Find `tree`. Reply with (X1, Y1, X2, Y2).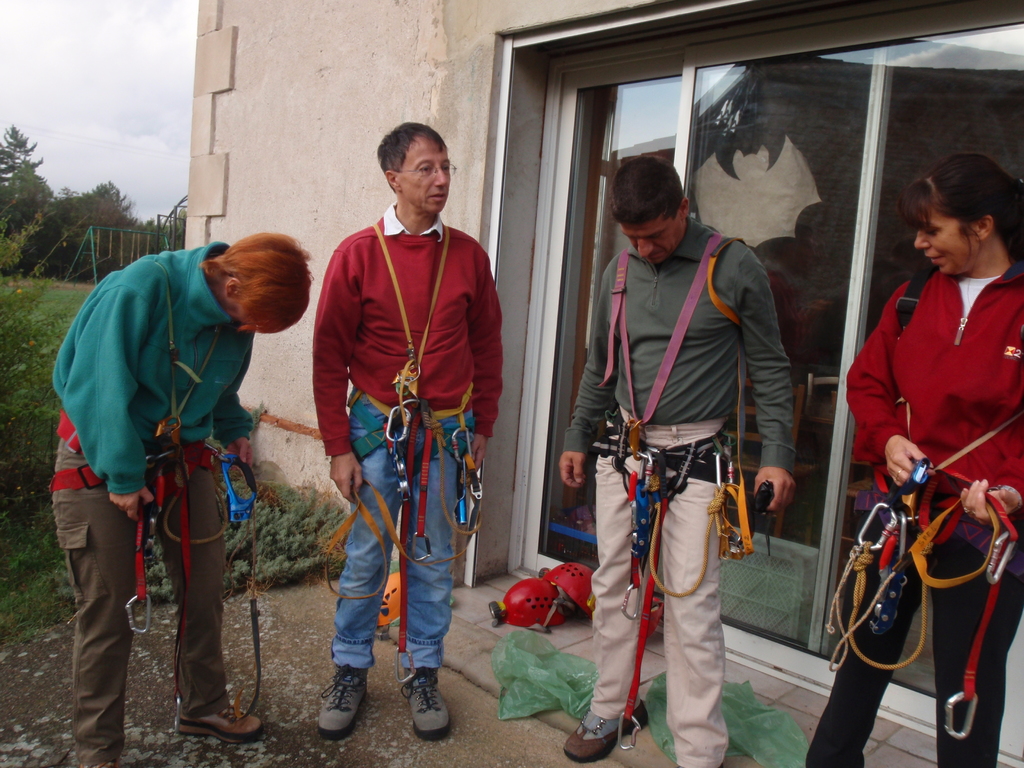
(0, 120, 44, 195).
